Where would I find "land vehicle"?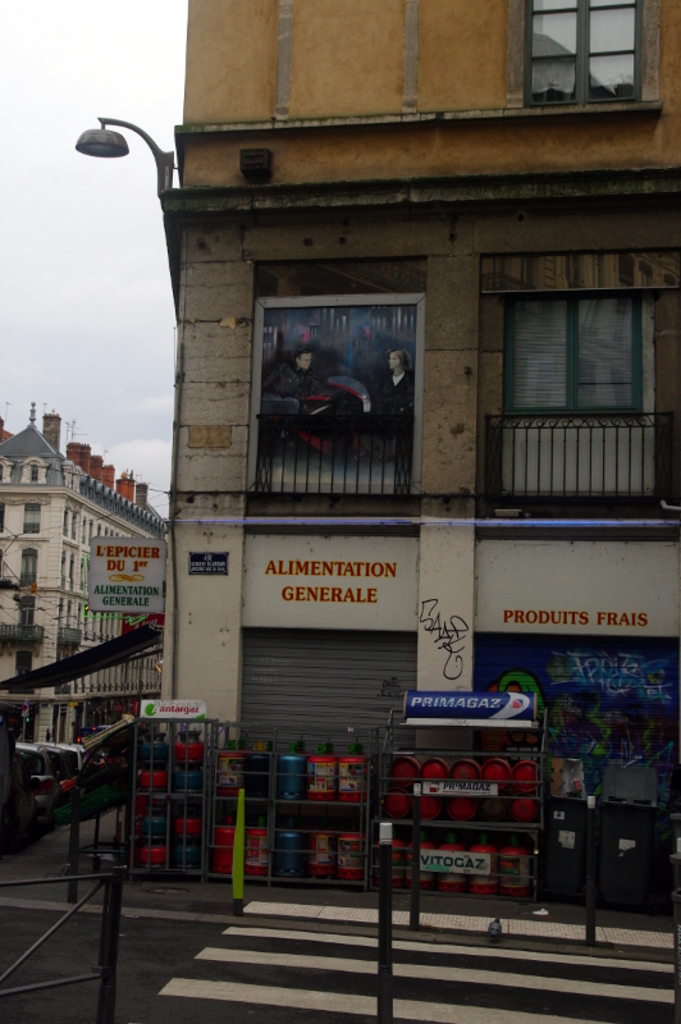
At locate(41, 741, 86, 803).
